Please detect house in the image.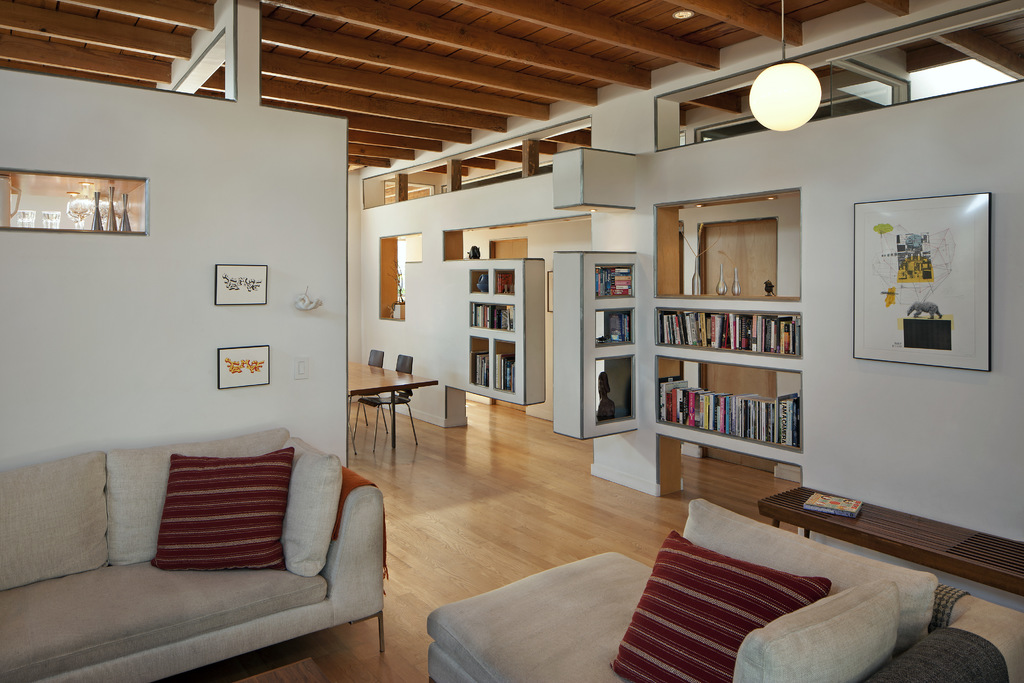
box(0, 0, 1023, 682).
